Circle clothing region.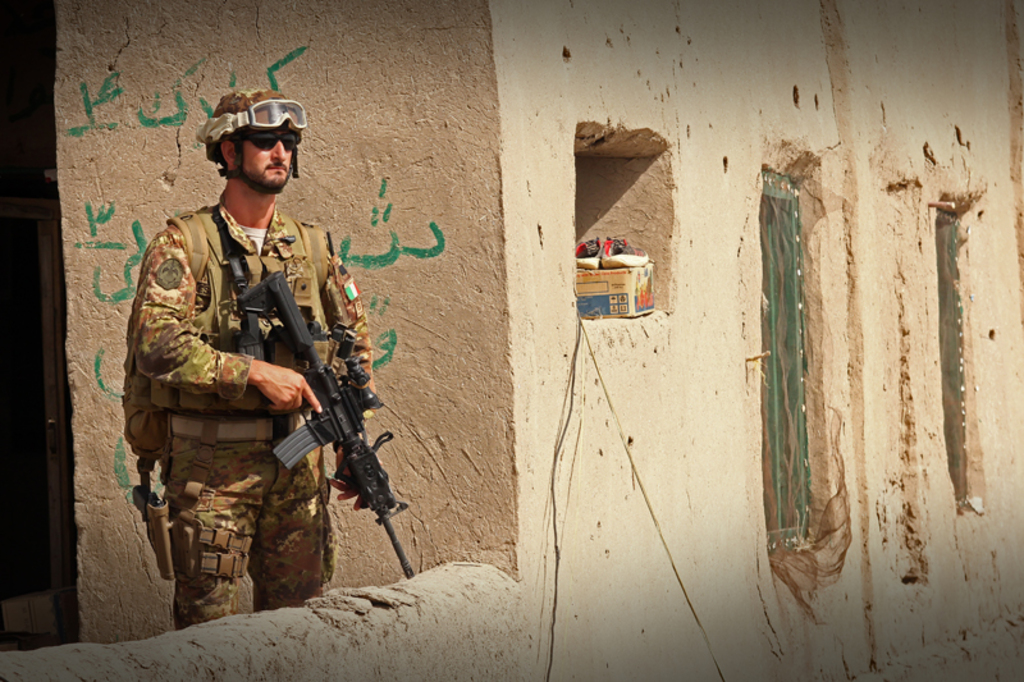
Region: 125,201,378,623.
